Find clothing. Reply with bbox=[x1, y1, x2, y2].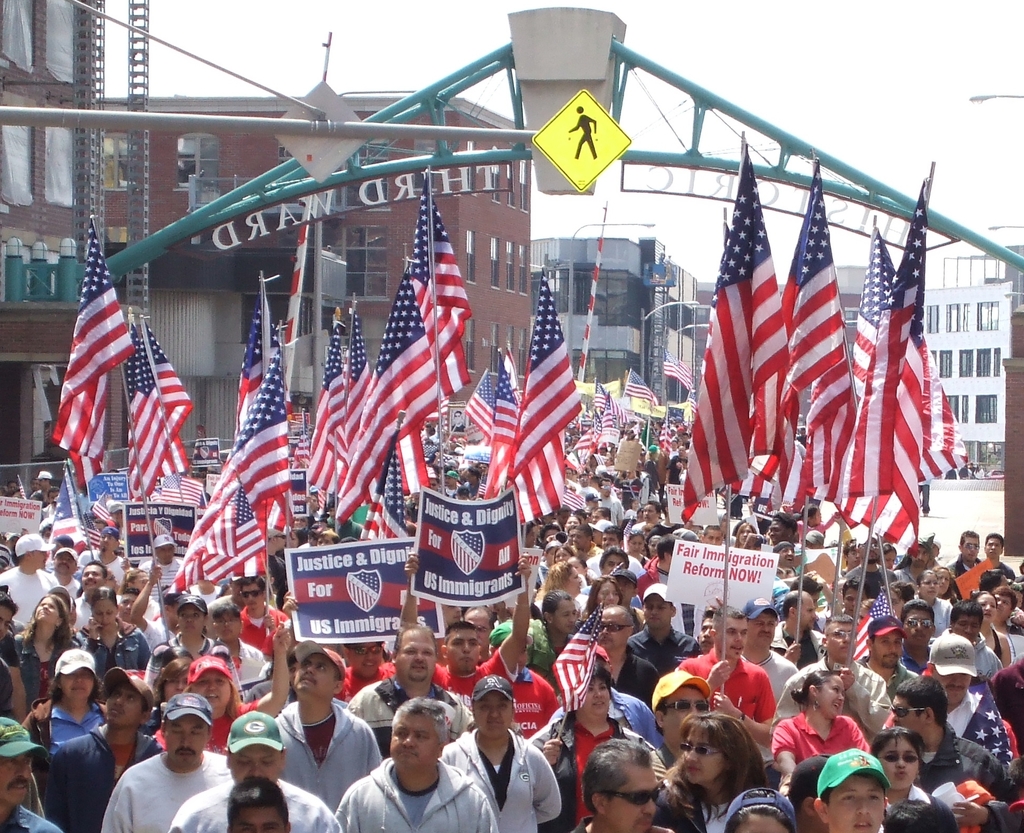
bbox=[433, 645, 521, 704].
